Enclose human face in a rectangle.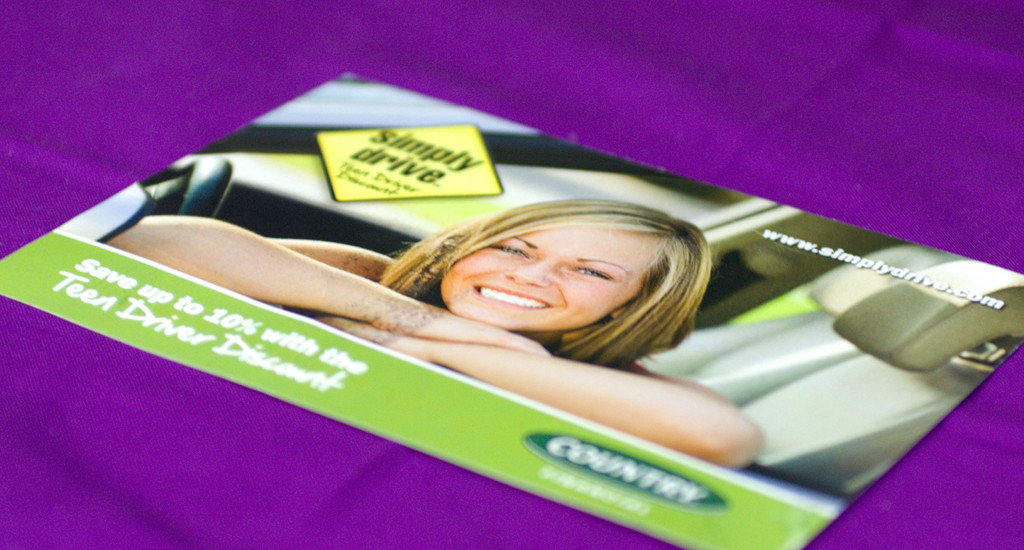
<region>438, 222, 669, 332</region>.
